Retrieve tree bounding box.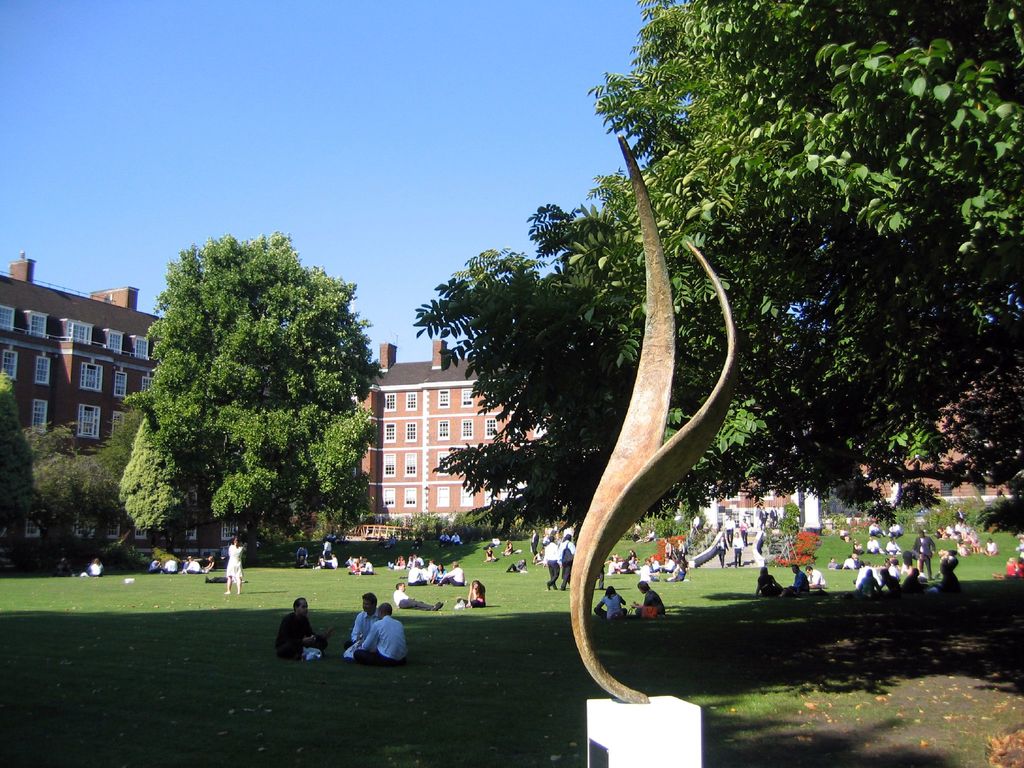
Bounding box: [0,367,22,541].
